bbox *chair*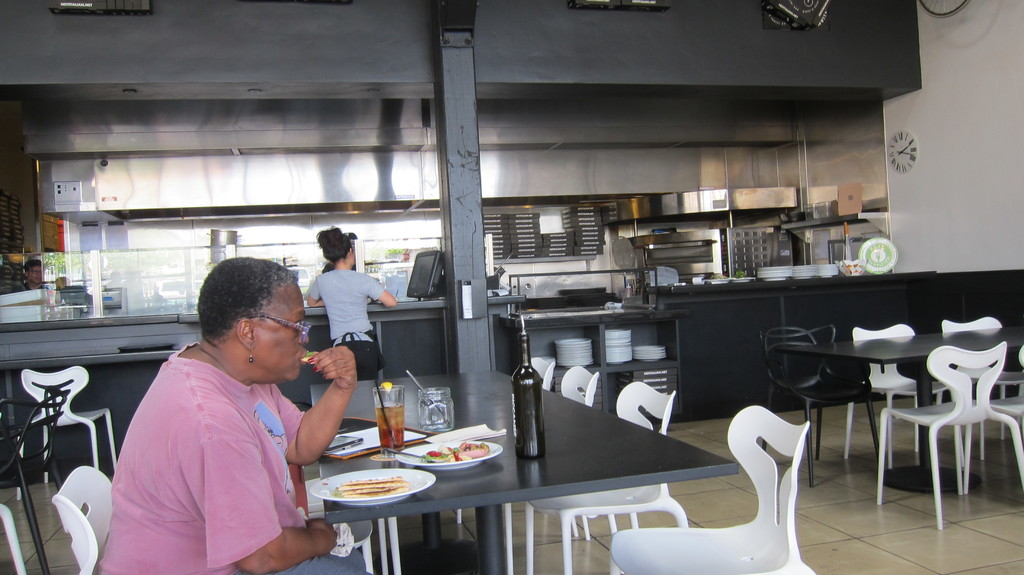
pyautogui.locateOnScreen(964, 350, 1023, 496)
